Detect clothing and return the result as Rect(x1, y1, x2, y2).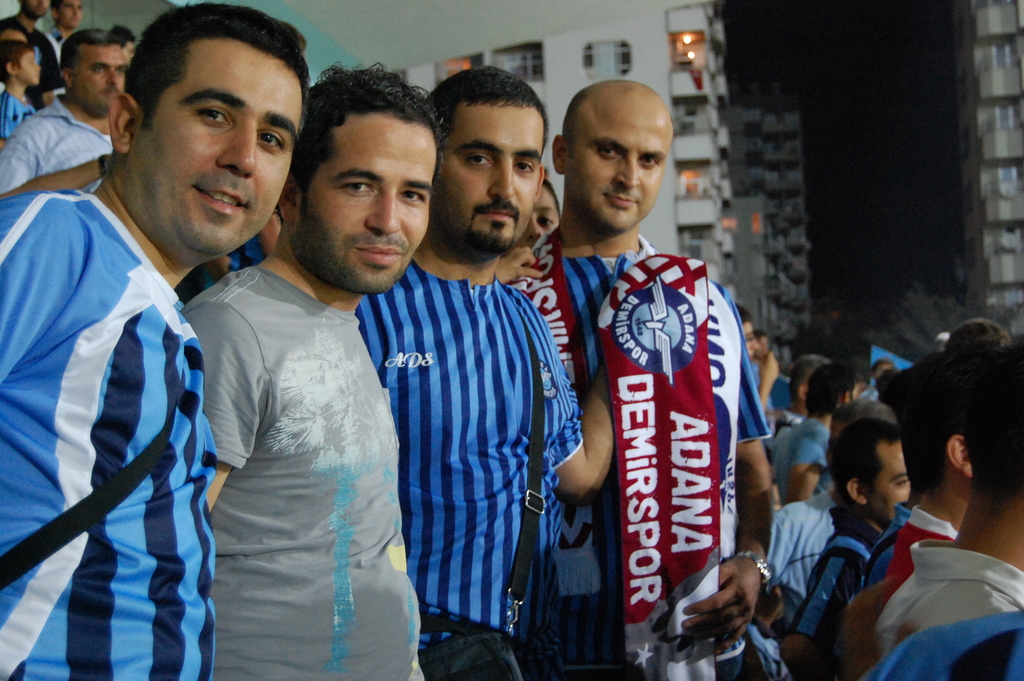
Rect(0, 88, 33, 142).
